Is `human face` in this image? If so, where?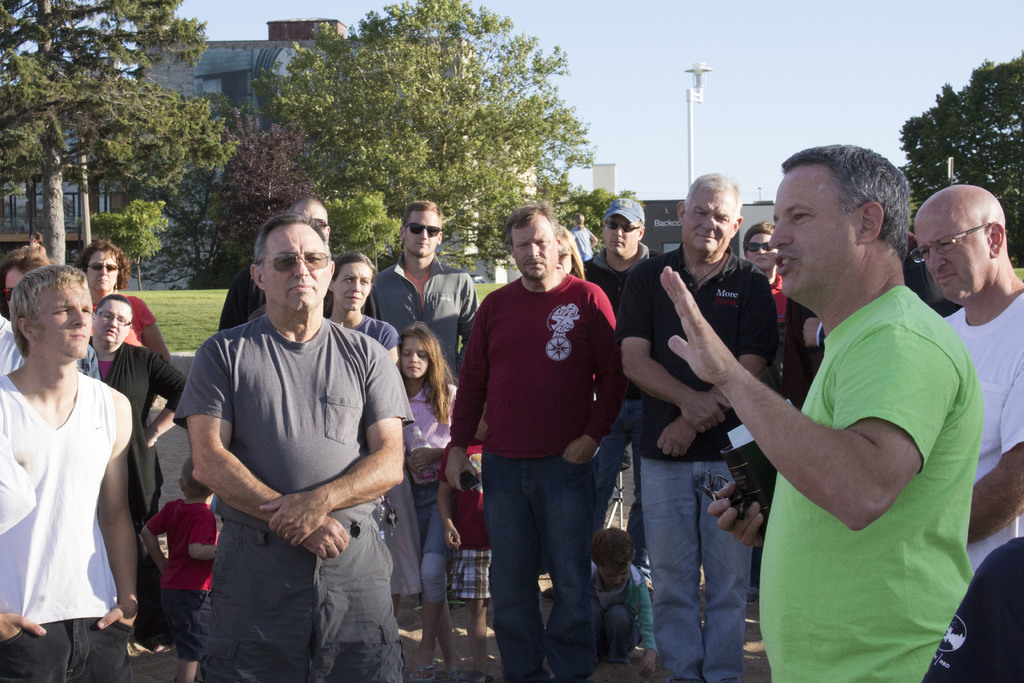
Yes, at box=[510, 227, 558, 279].
